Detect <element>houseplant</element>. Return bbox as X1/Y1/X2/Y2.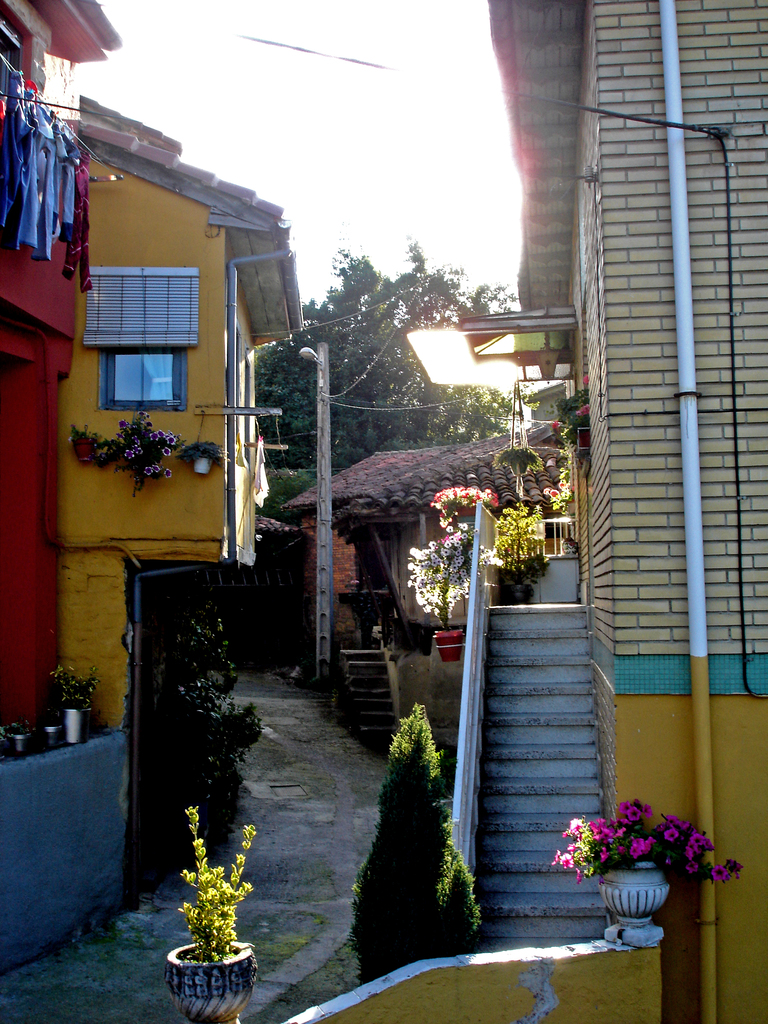
164/799/259/1023.
